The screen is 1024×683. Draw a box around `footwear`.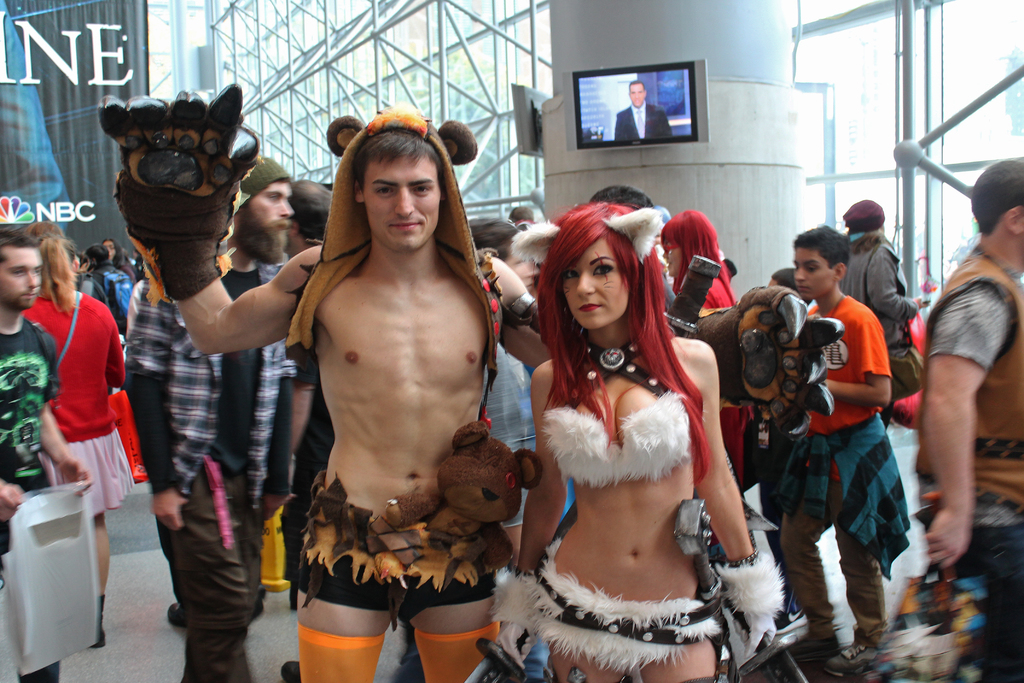
bbox=(85, 633, 107, 652).
